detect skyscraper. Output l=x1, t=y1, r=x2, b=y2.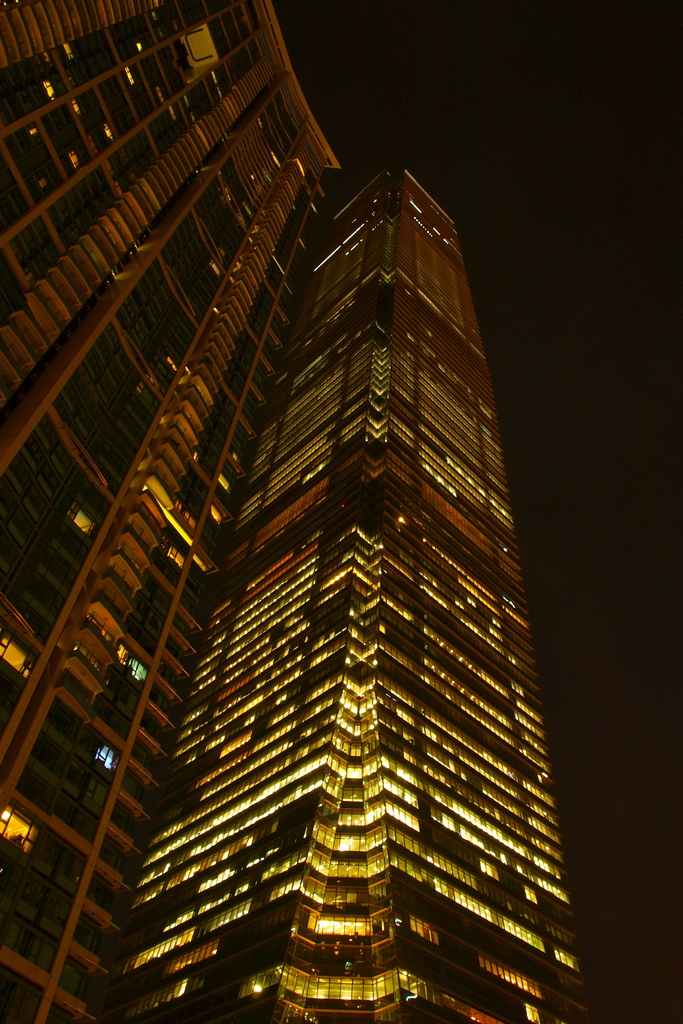
l=226, t=140, r=548, b=964.
